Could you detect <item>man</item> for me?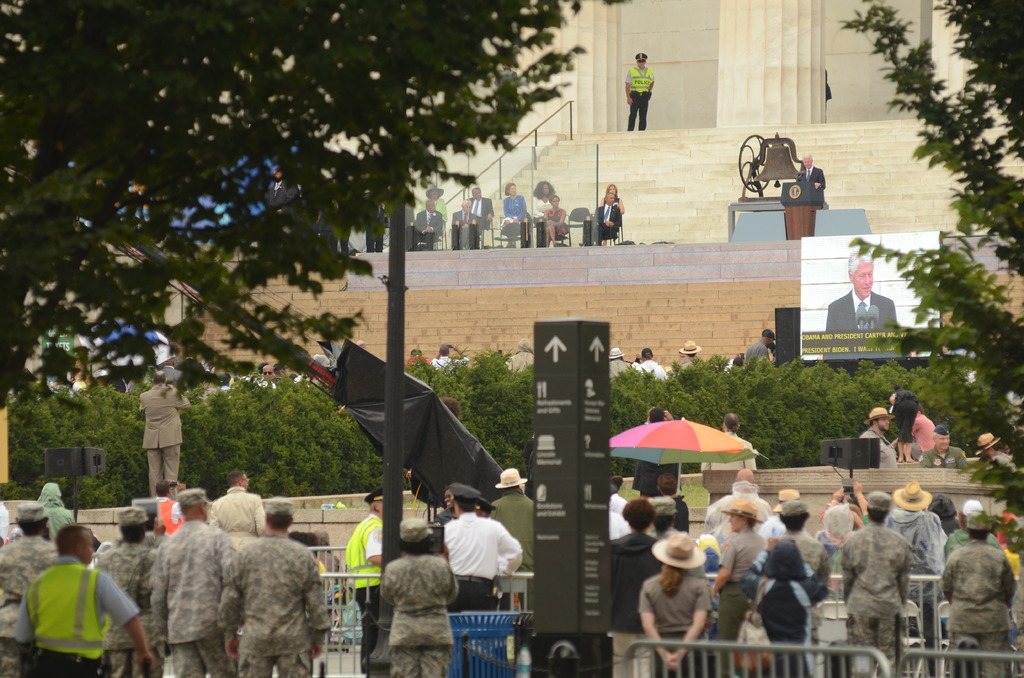
Detection result: box(232, 498, 326, 677).
